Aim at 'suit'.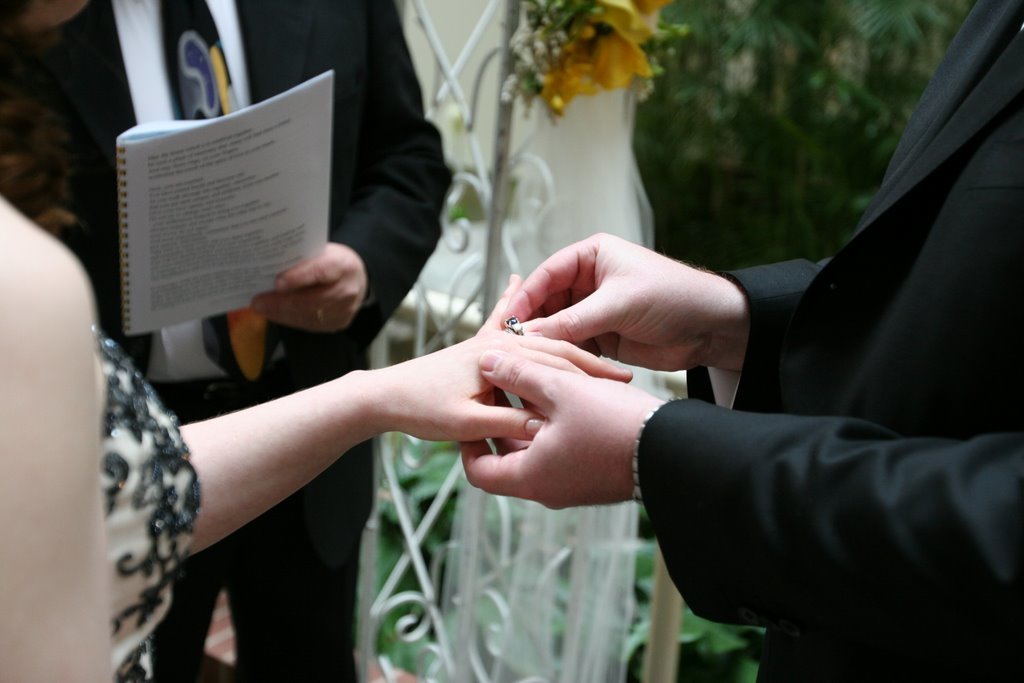
Aimed at (x1=634, y1=0, x2=1023, y2=682).
